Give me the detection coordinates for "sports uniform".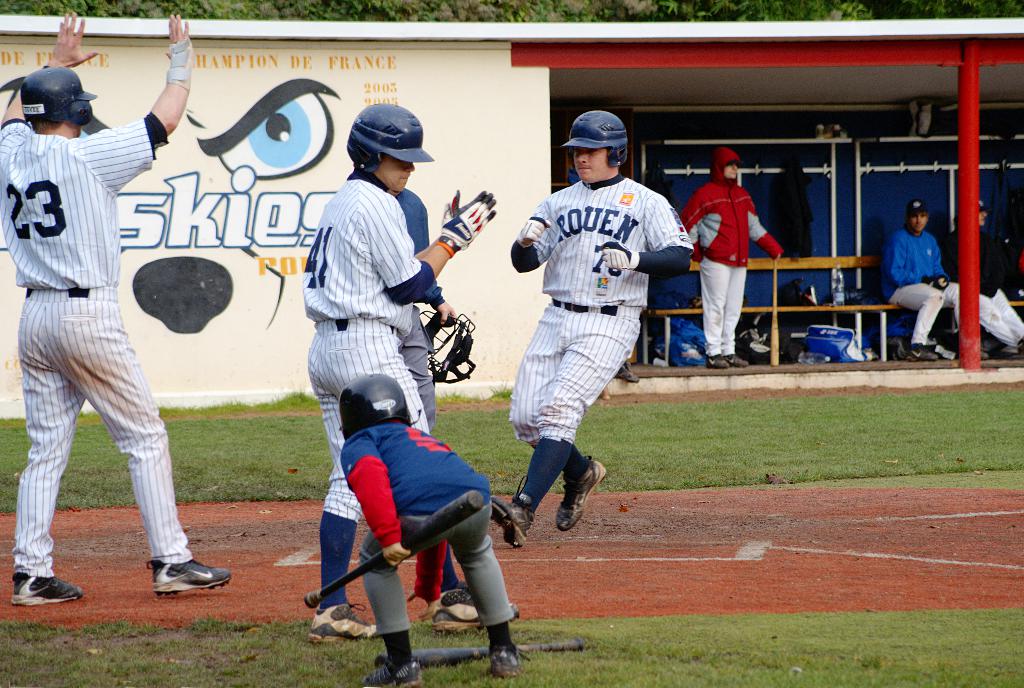
[304,107,499,644].
